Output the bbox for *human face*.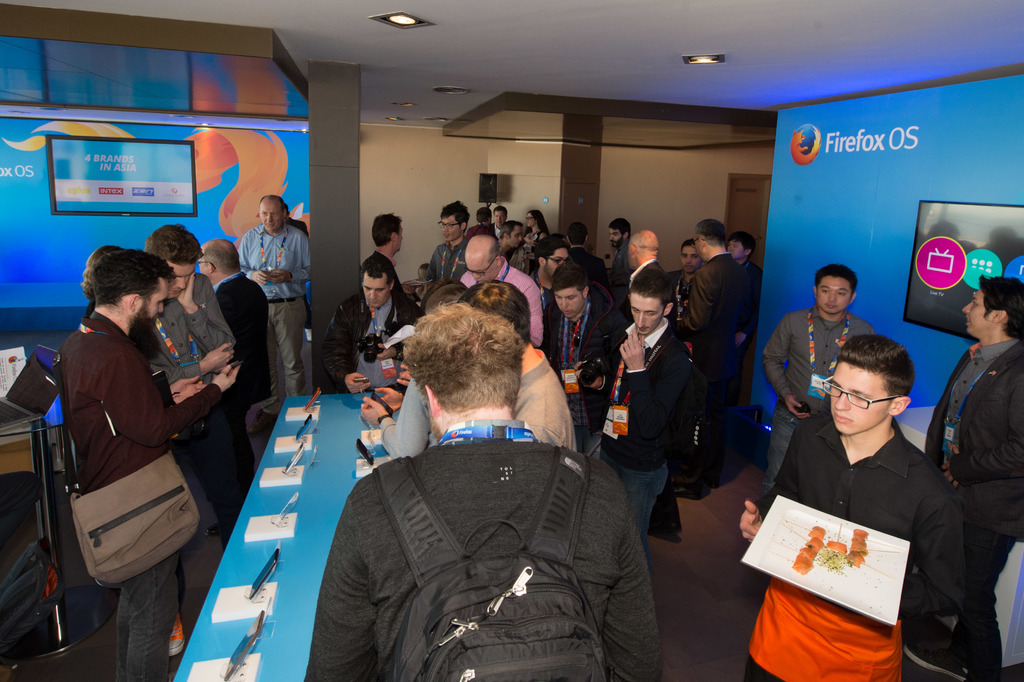
260 194 291 232.
